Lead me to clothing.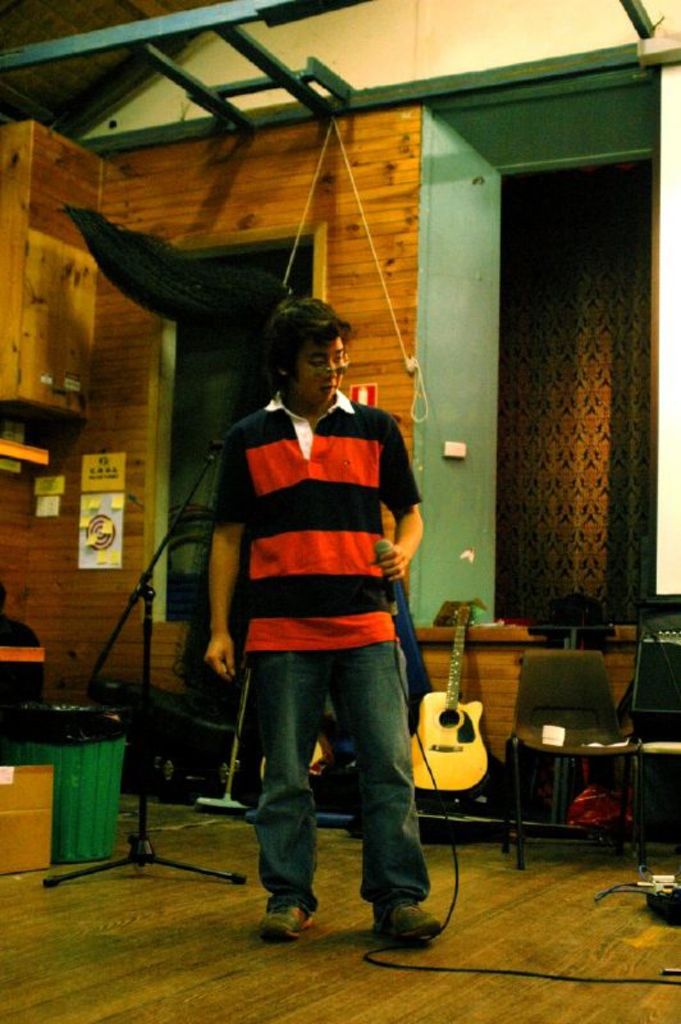
Lead to <region>204, 342, 433, 947</region>.
